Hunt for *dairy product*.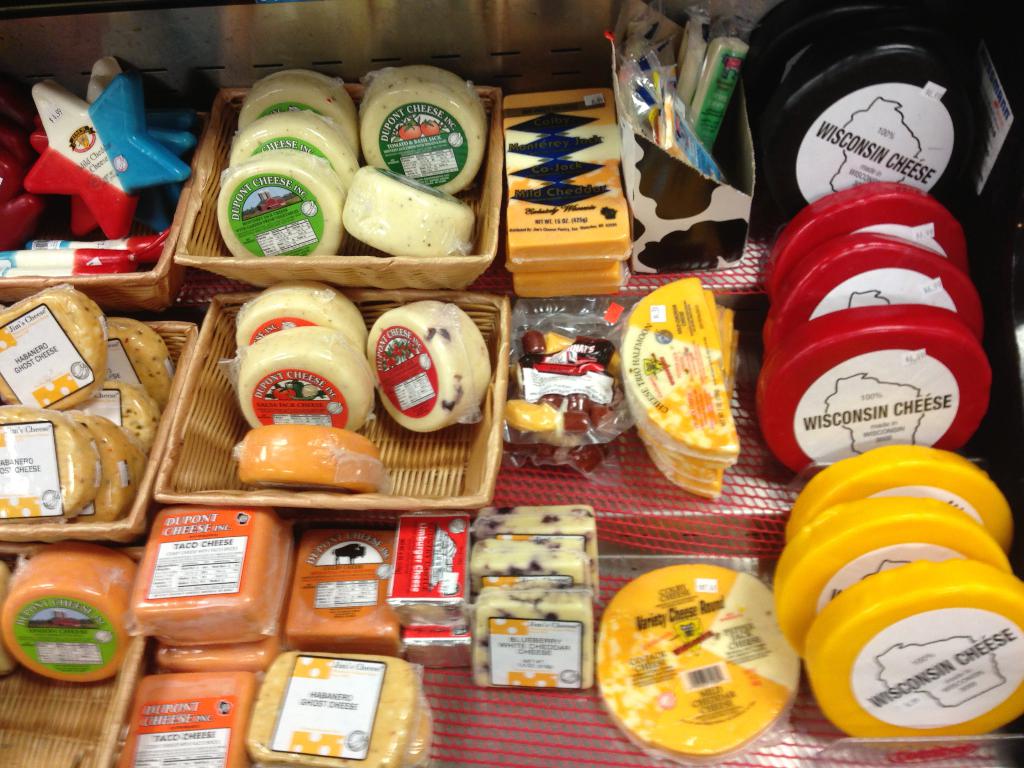
Hunted down at bbox=[768, 223, 981, 332].
